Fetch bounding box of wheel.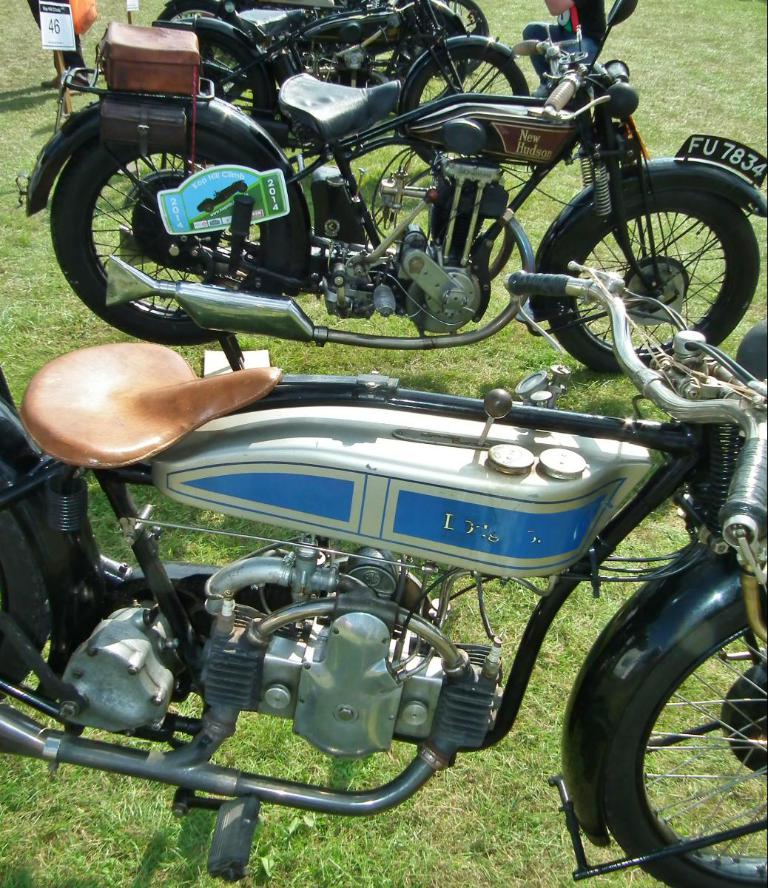
Bbox: box=[197, 18, 272, 127].
